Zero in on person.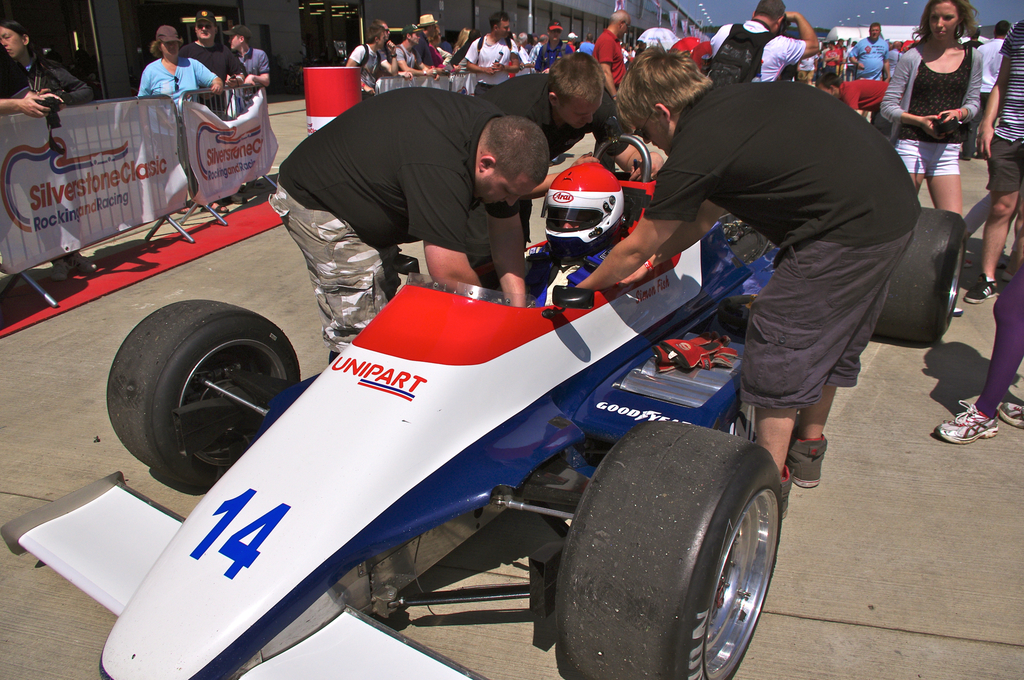
Zeroed in: <box>907,0,1010,212</box>.
